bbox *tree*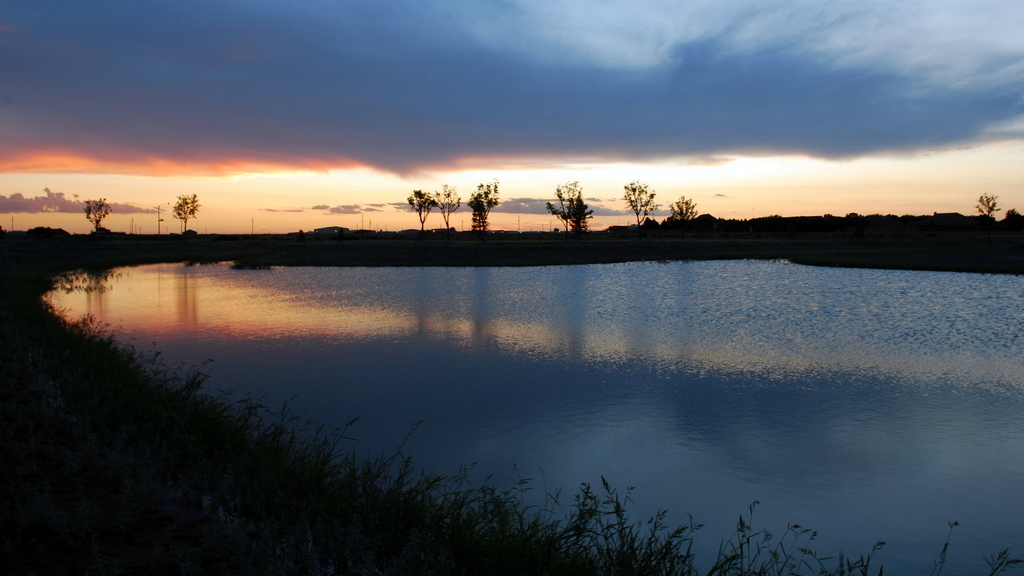
(x1=409, y1=186, x2=442, y2=231)
